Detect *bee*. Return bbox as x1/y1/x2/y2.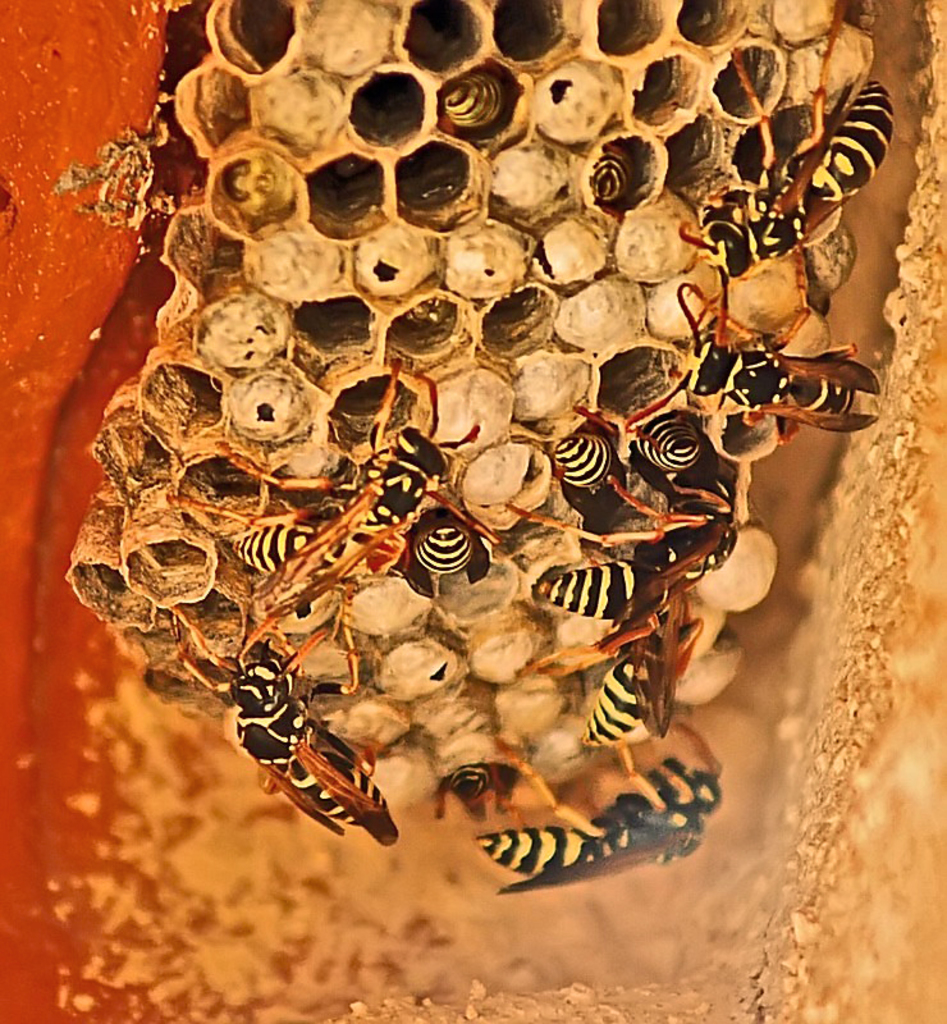
182/364/486/687.
